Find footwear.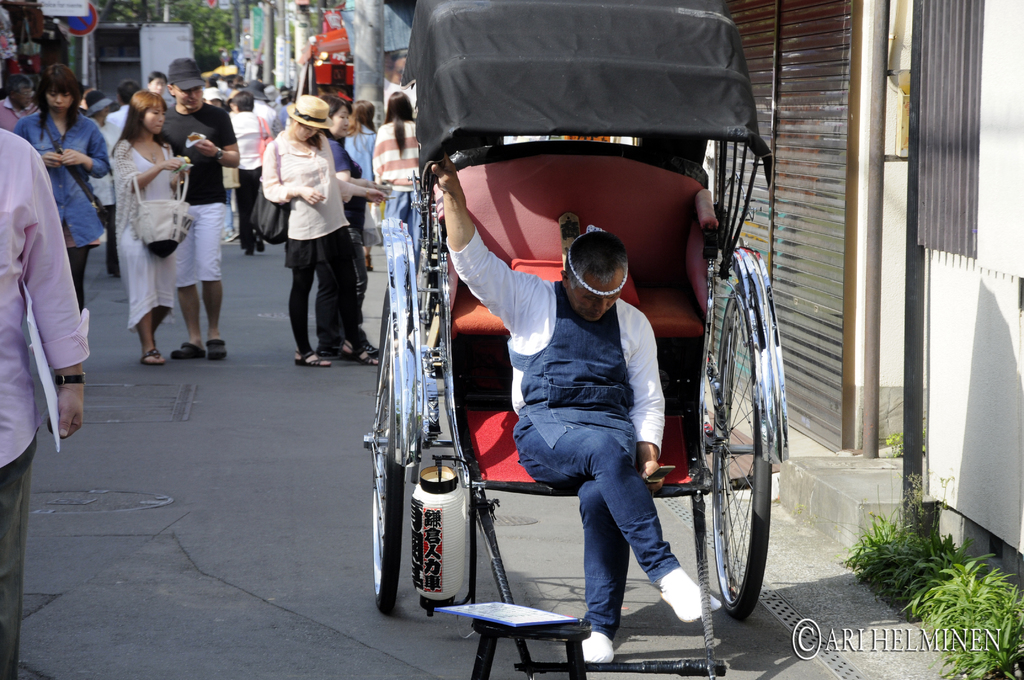
x1=319, y1=340, x2=356, y2=359.
